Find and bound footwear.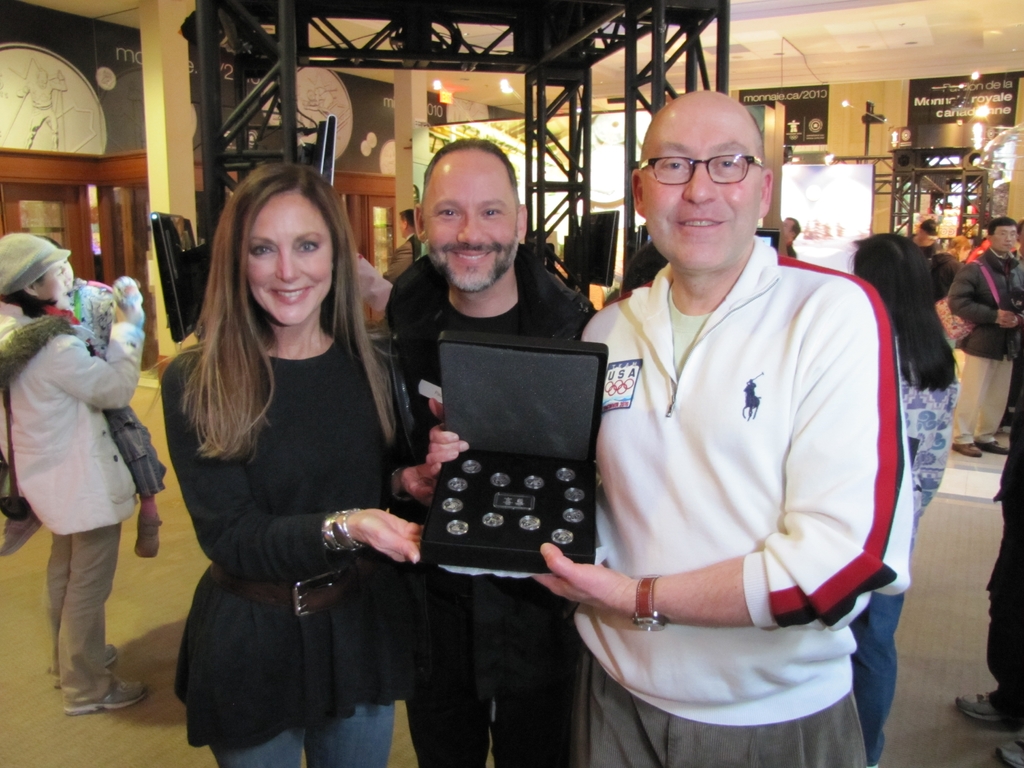
Bound: Rect(951, 440, 983, 460).
